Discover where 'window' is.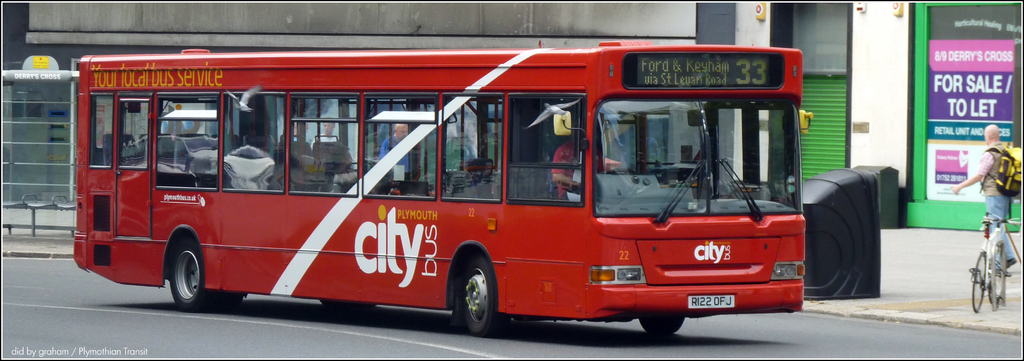
Discovered at {"left": 440, "top": 94, "right": 503, "bottom": 200}.
